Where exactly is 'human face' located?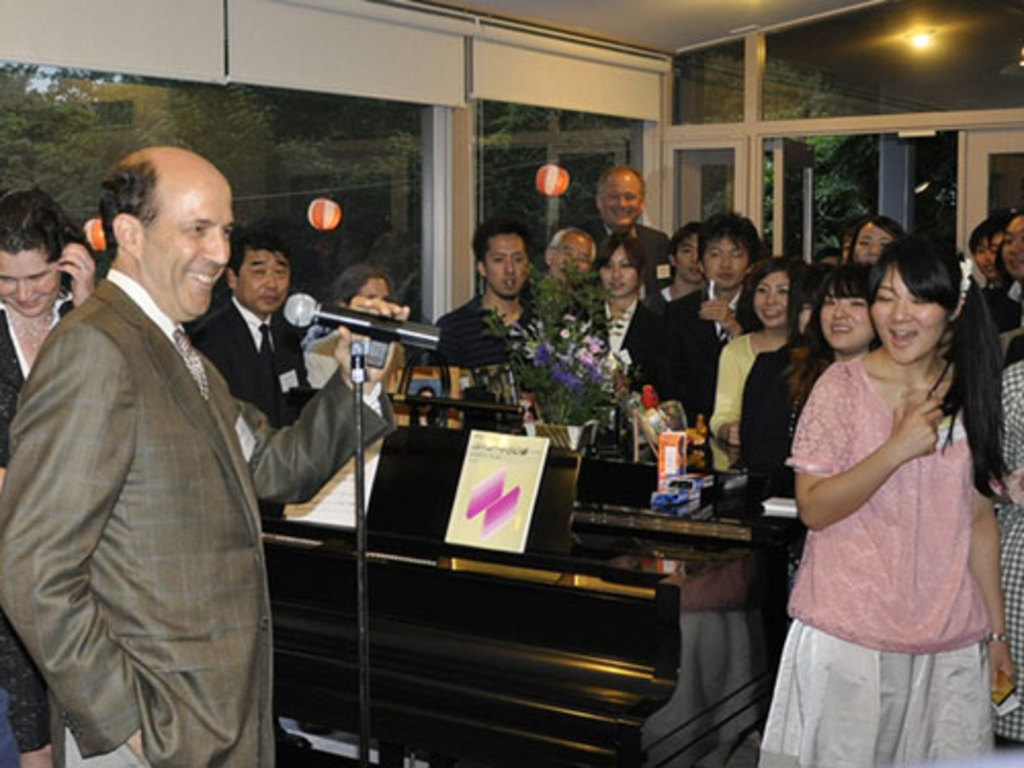
Its bounding box is rect(997, 221, 1022, 281).
